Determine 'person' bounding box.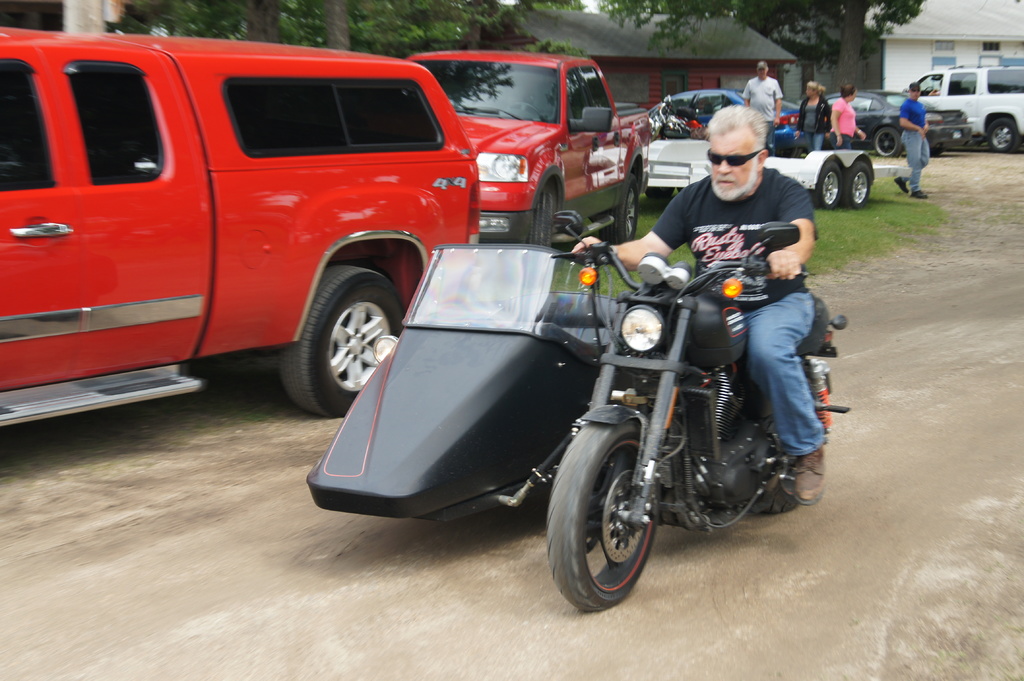
Determined: [left=568, top=100, right=835, bottom=506].
